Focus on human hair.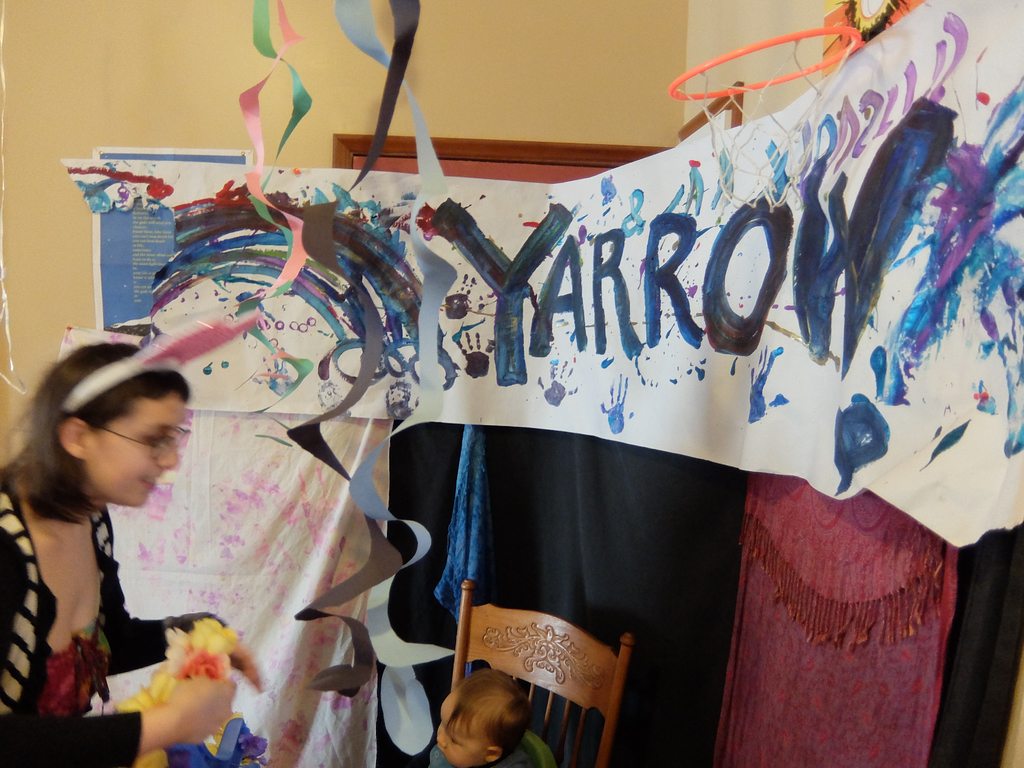
Focused at (x1=29, y1=345, x2=205, y2=523).
